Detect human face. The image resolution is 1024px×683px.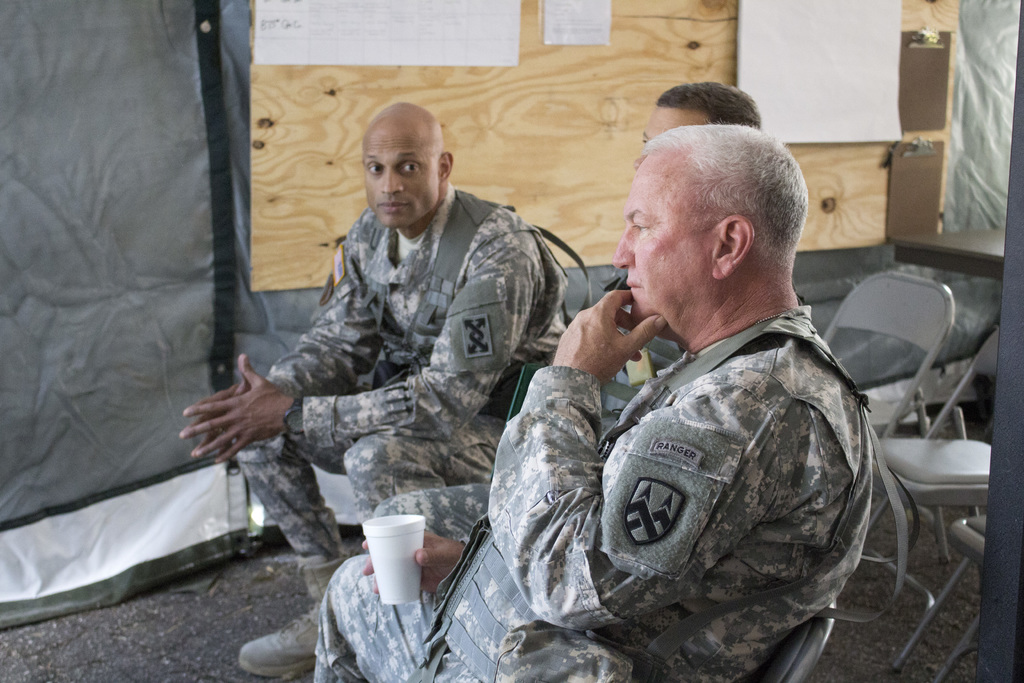
[left=614, top=156, right=708, bottom=339].
